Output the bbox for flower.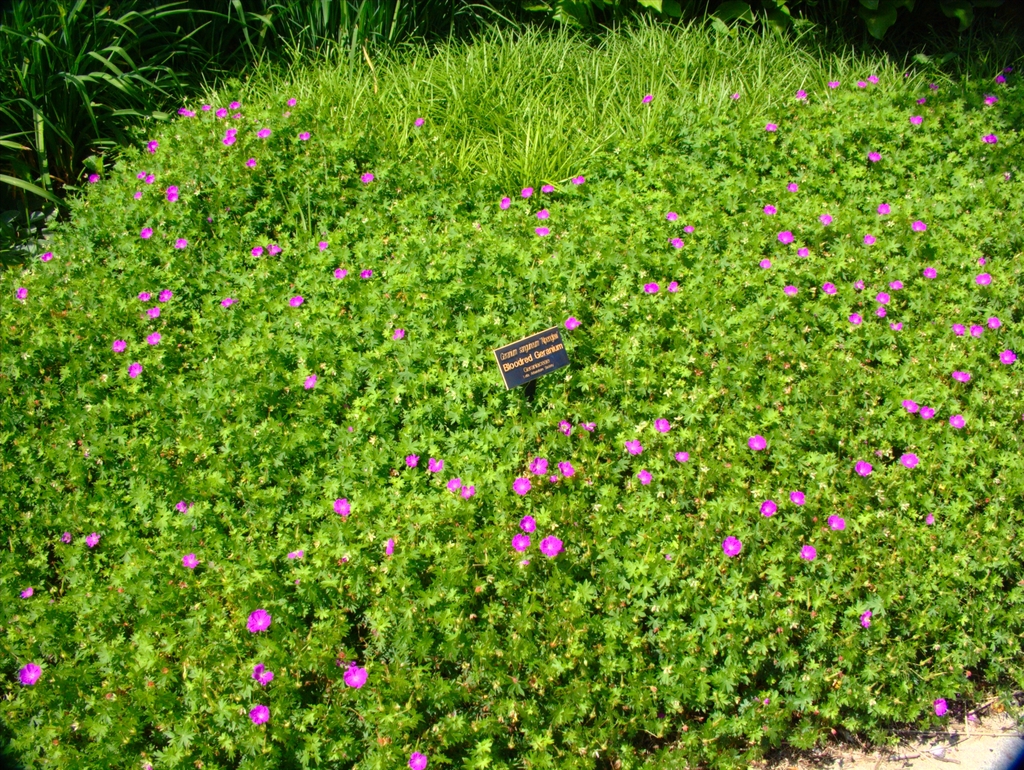
[left=970, top=321, right=984, bottom=337].
